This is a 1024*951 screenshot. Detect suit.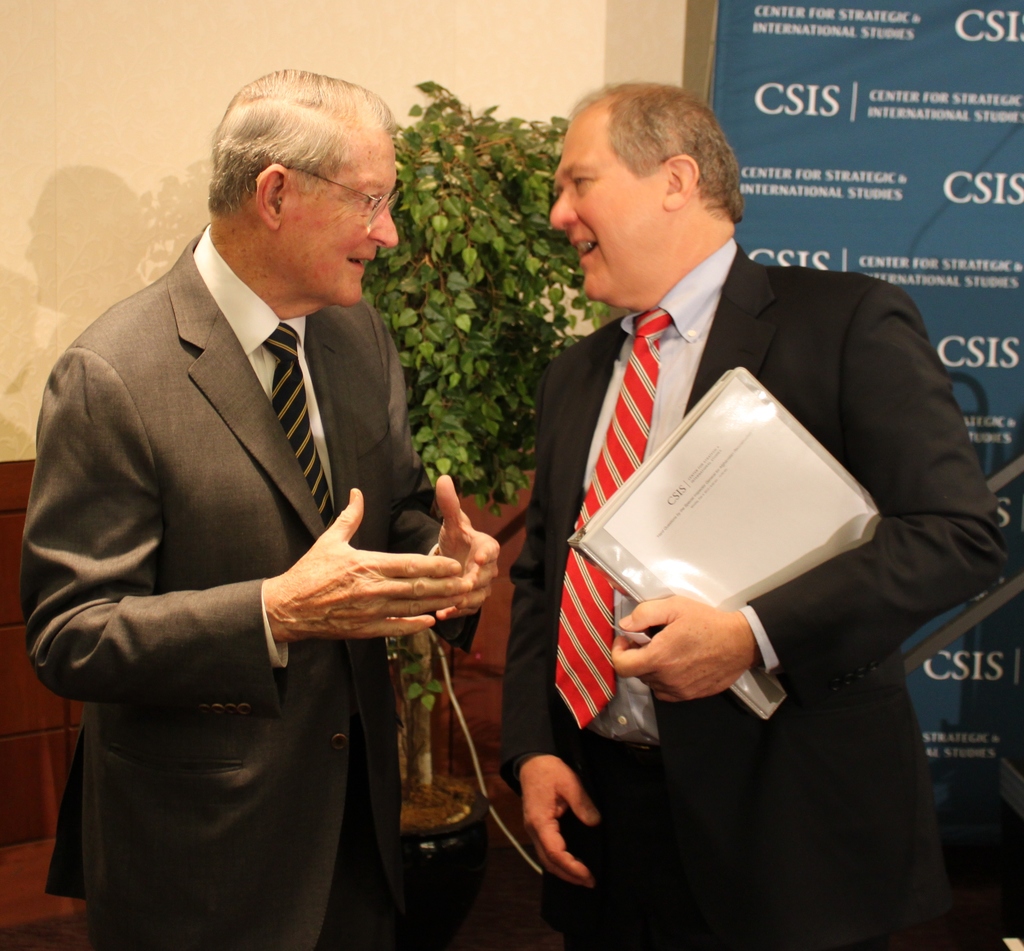
region(513, 120, 931, 877).
